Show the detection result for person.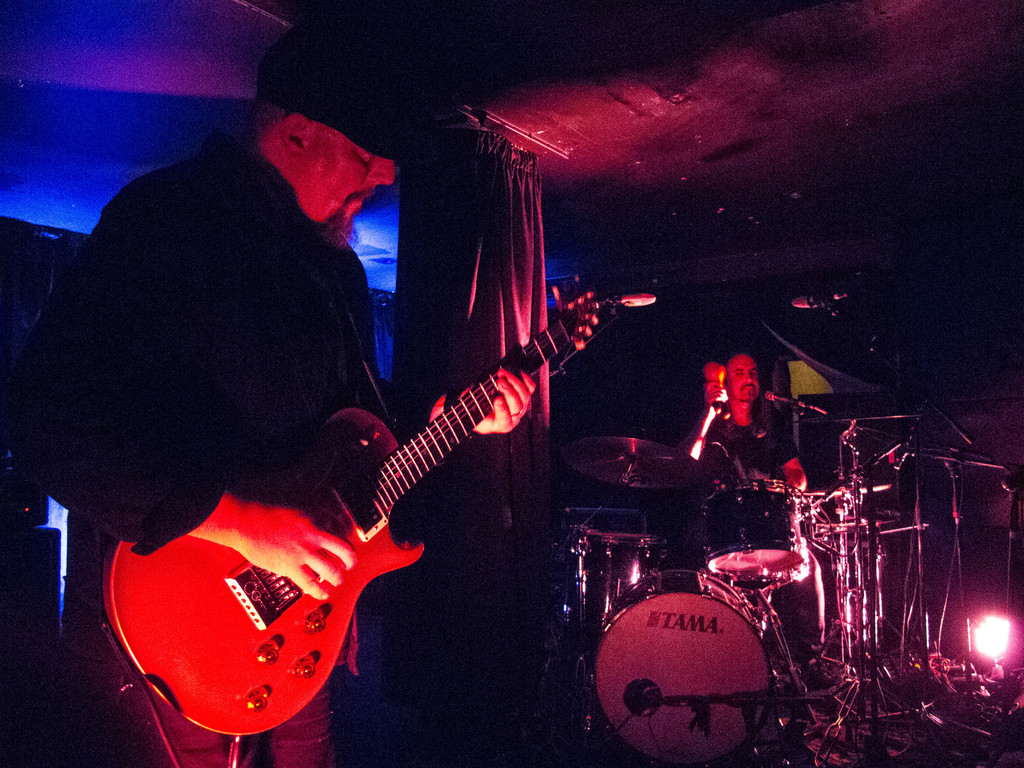
crop(129, 59, 596, 767).
